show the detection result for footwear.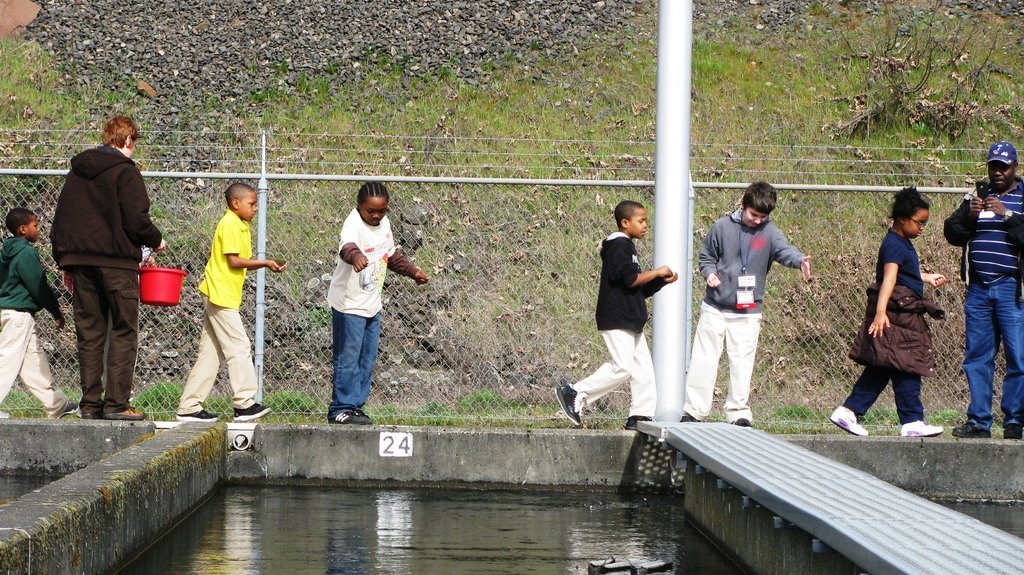
locate(732, 414, 748, 425).
